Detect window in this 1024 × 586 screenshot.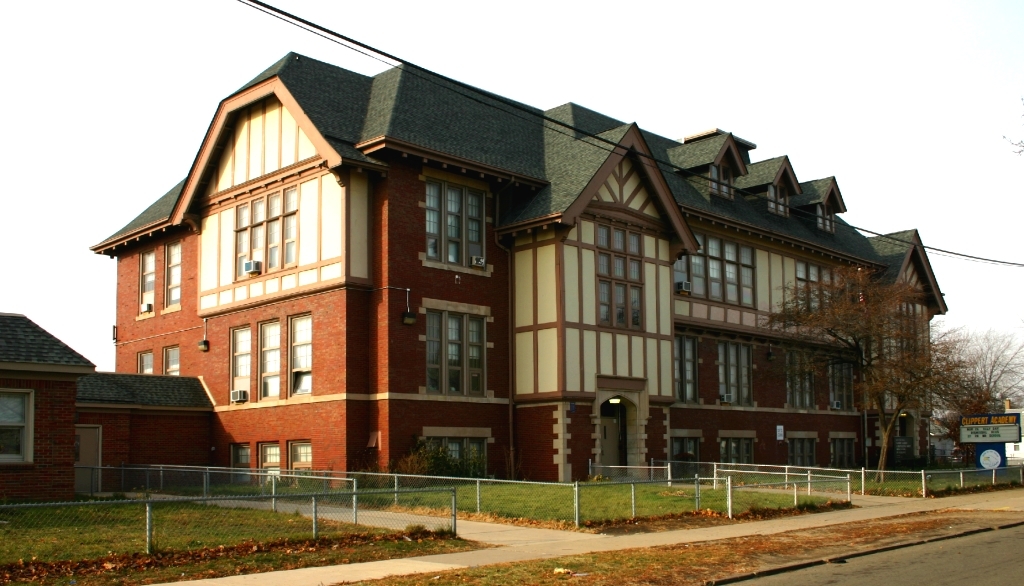
Detection: region(704, 145, 740, 197).
